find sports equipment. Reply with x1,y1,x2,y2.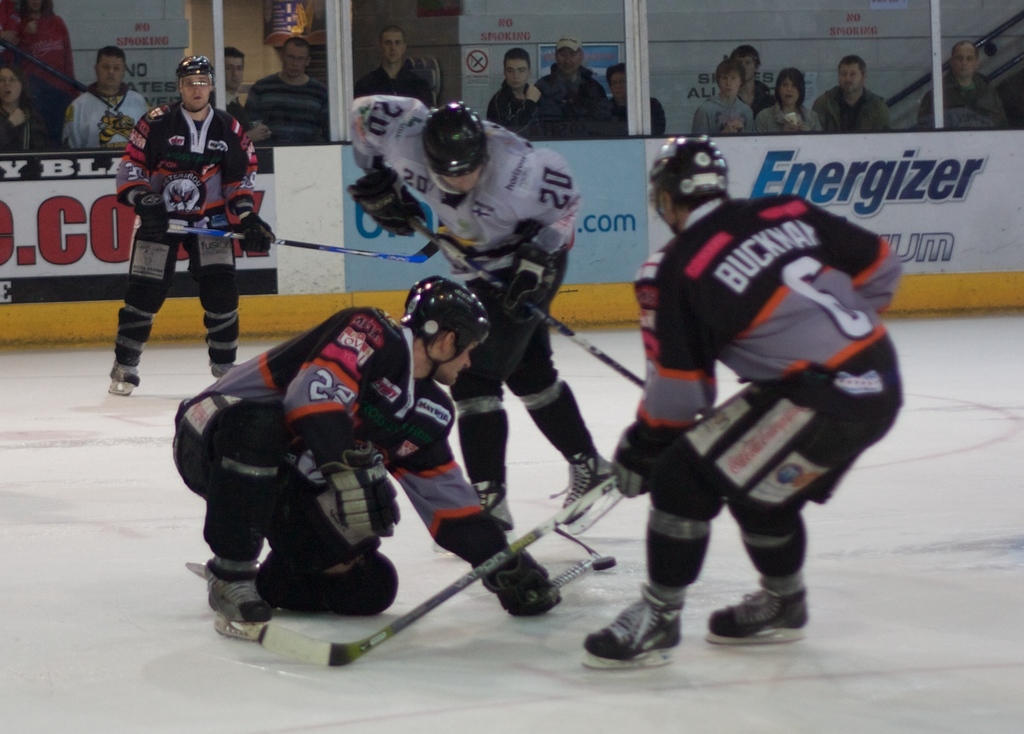
311,436,405,541.
